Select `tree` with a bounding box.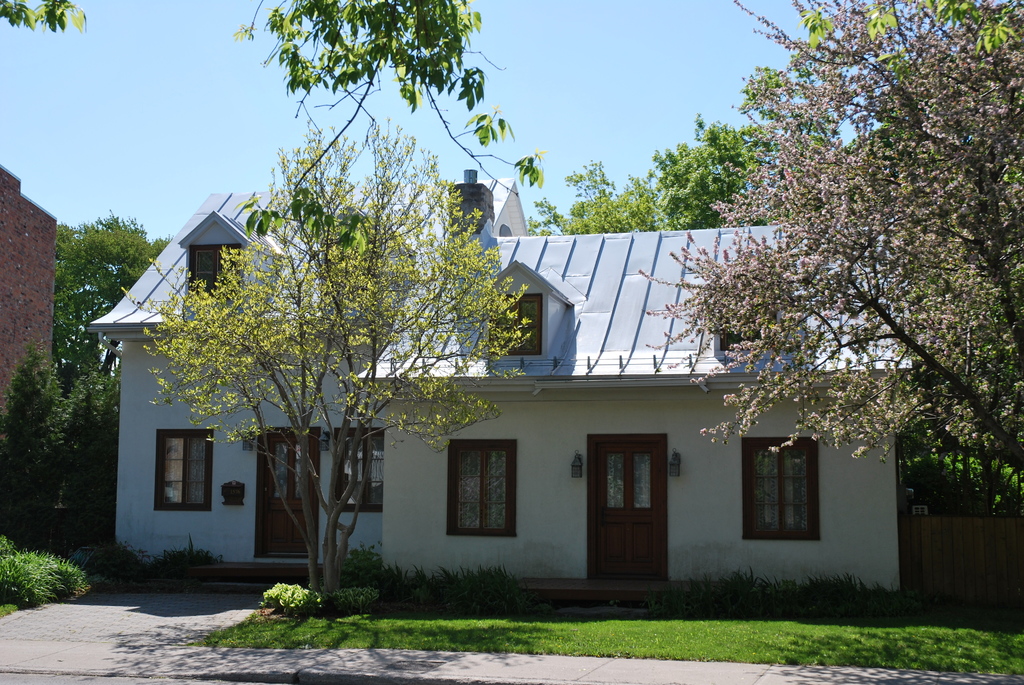
(x1=3, y1=343, x2=123, y2=572).
